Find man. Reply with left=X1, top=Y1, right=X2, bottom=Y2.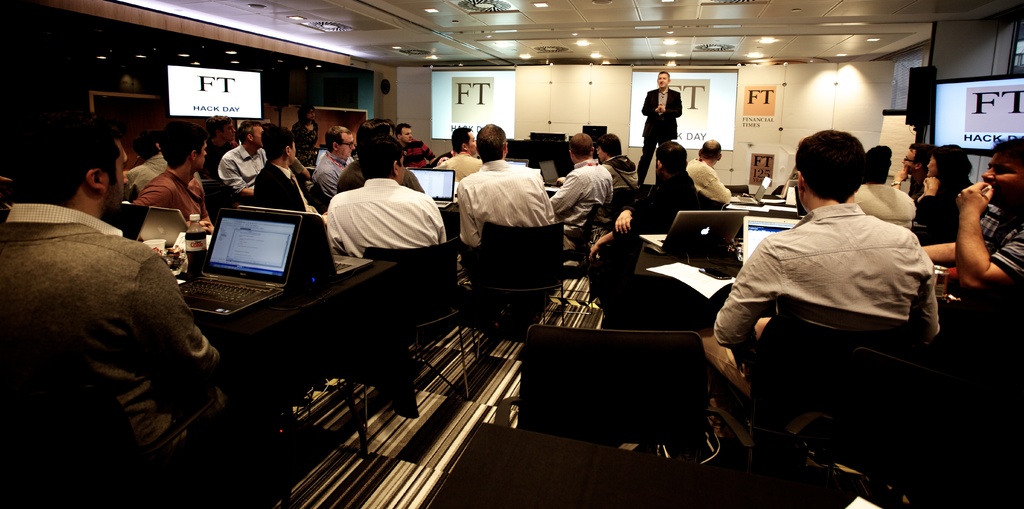
left=890, top=143, right=926, bottom=193.
